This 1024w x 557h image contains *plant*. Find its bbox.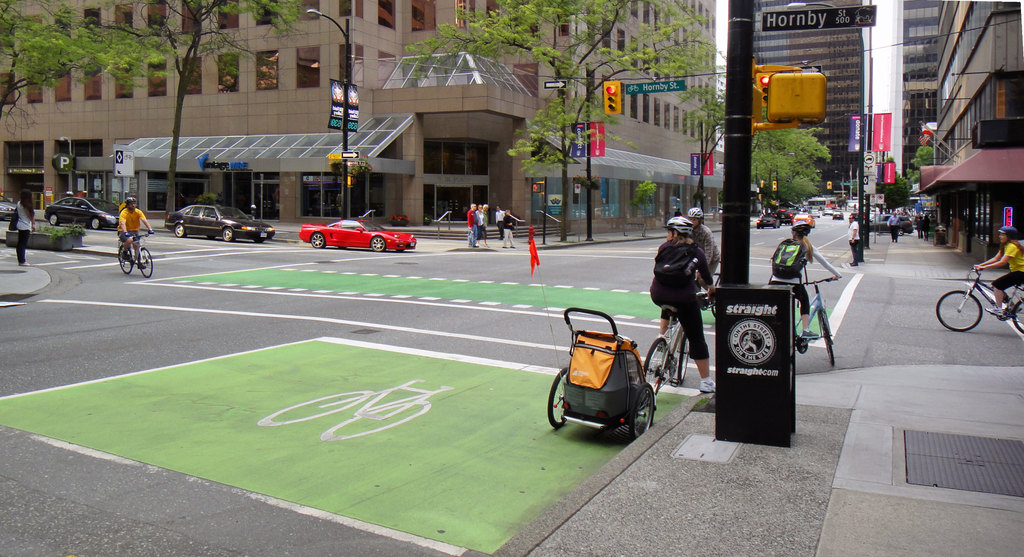
x1=630, y1=178, x2=656, y2=236.
